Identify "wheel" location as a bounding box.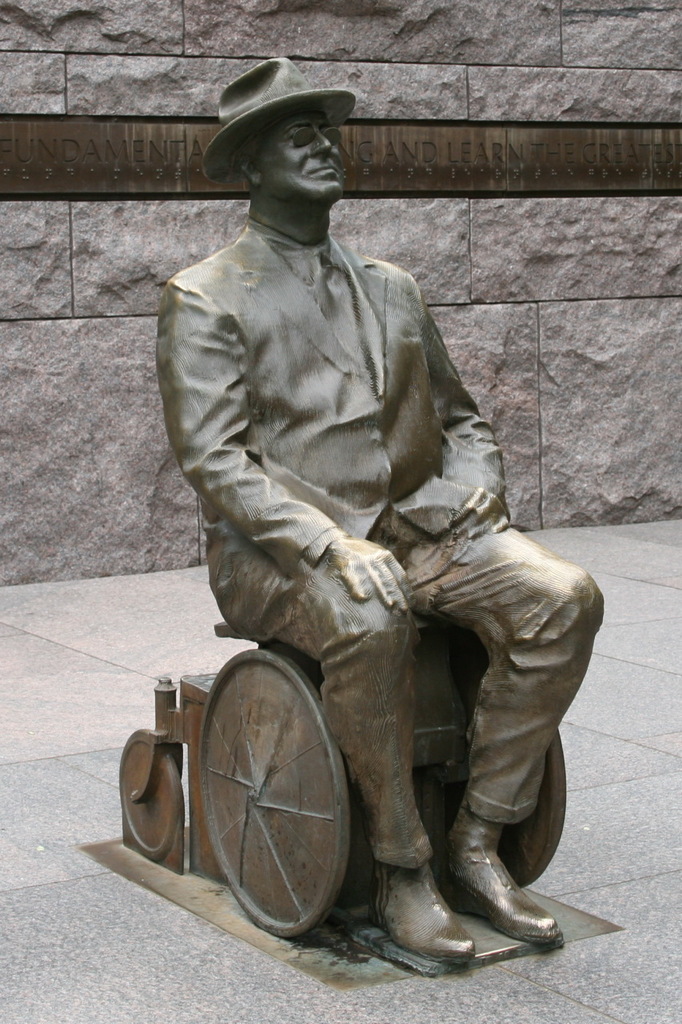
<box>124,742,174,874</box>.
